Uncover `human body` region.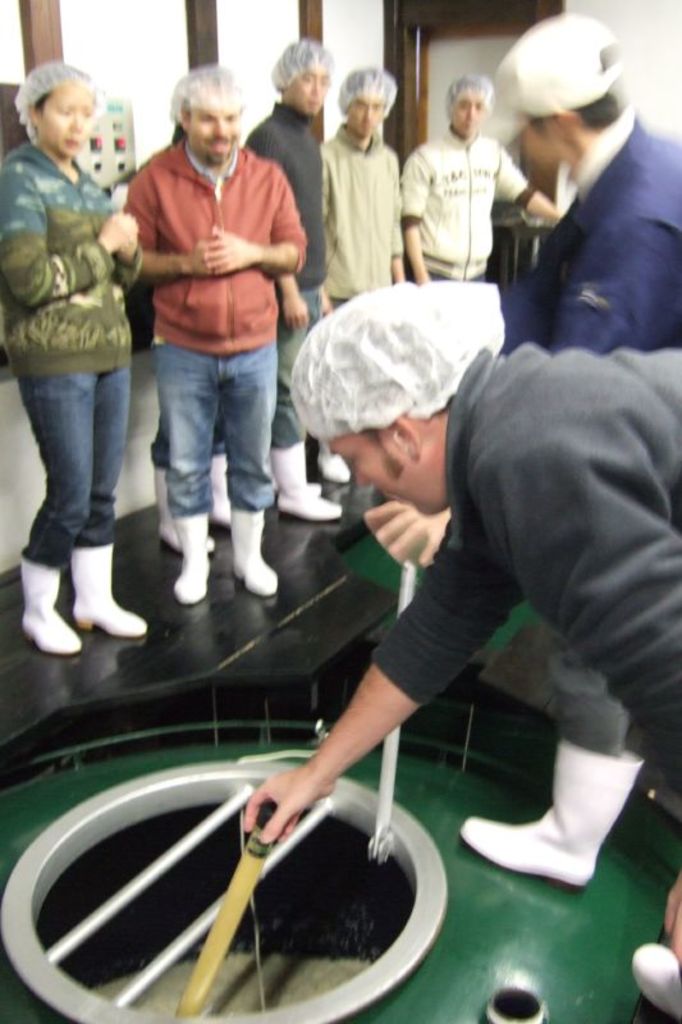
Uncovered: 238:92:340:516.
